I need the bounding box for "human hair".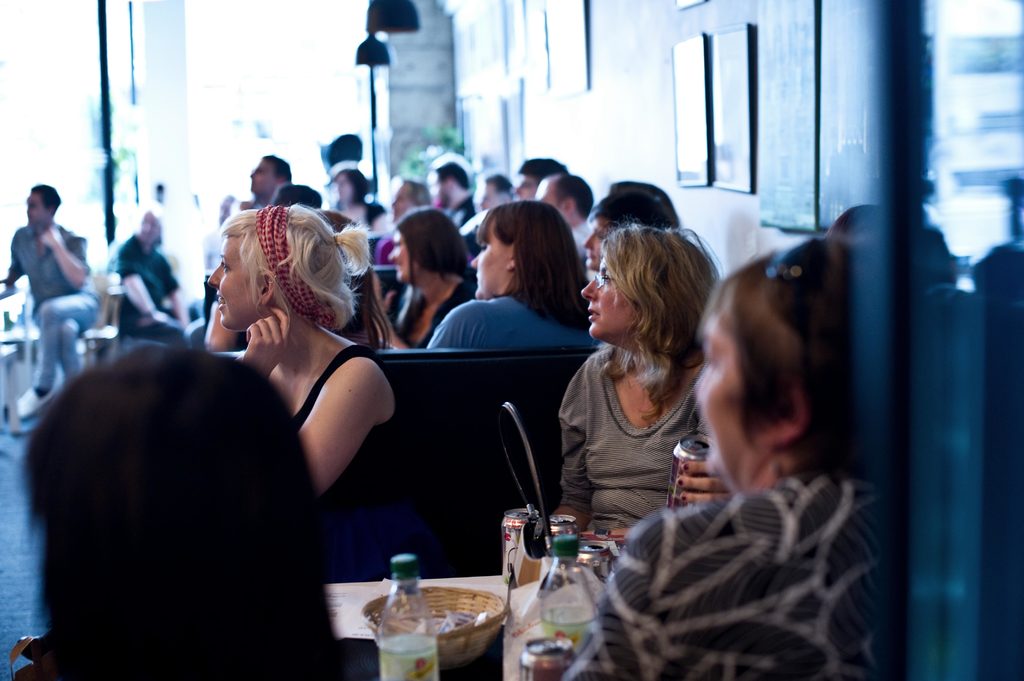
Here it is: crop(517, 159, 568, 187).
